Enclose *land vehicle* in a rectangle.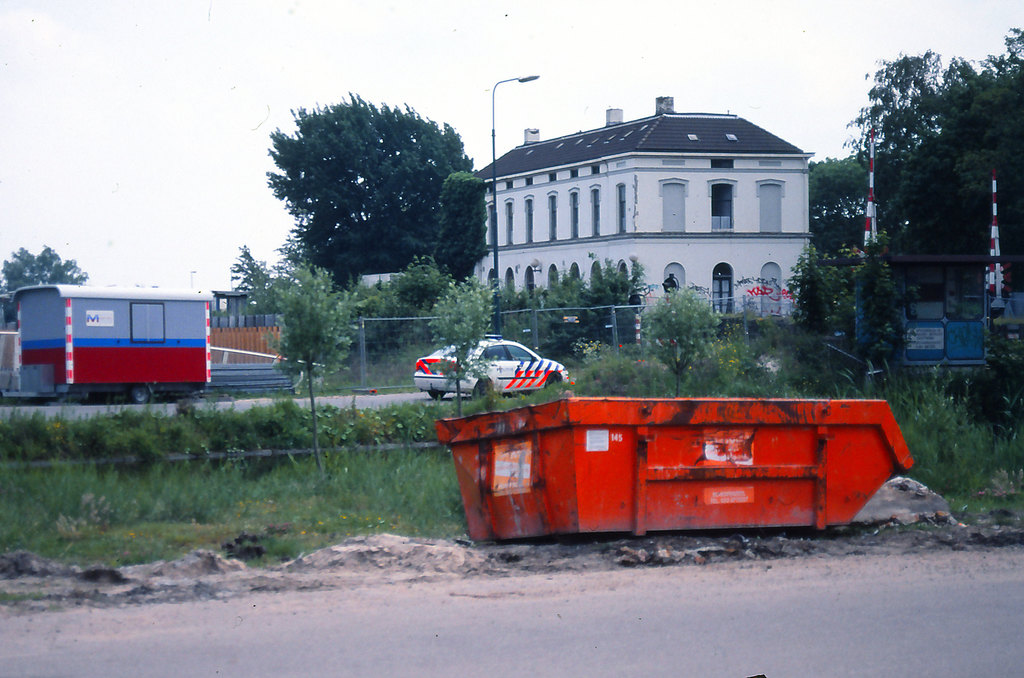
{"x1": 6, "y1": 286, "x2": 218, "y2": 404}.
